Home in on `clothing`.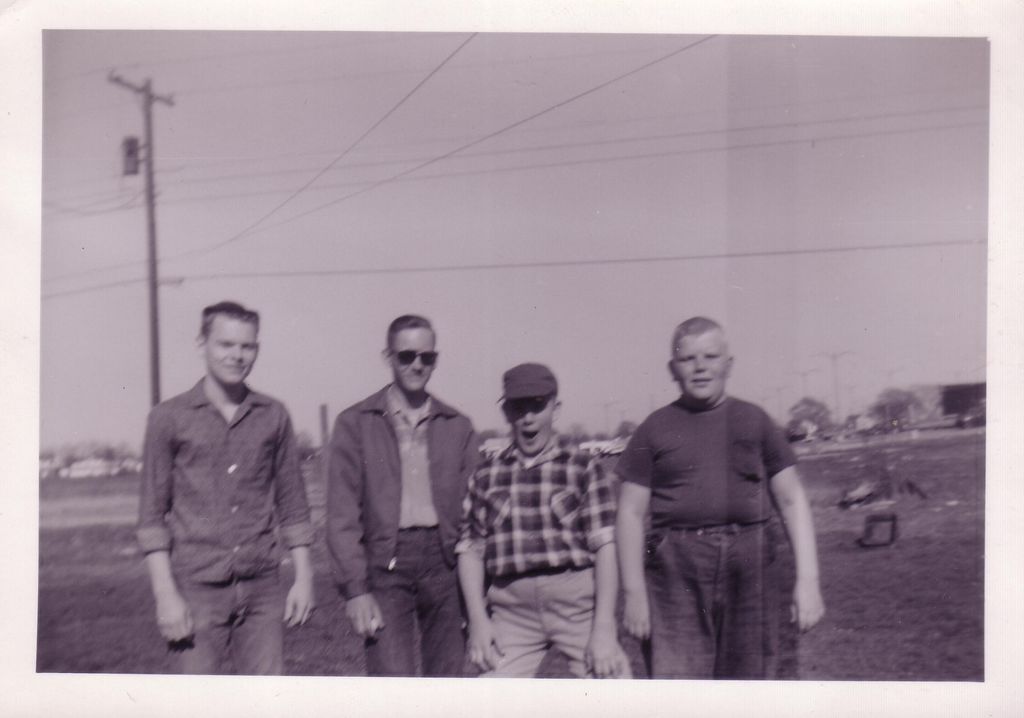
Homed in at Rect(458, 425, 620, 677).
